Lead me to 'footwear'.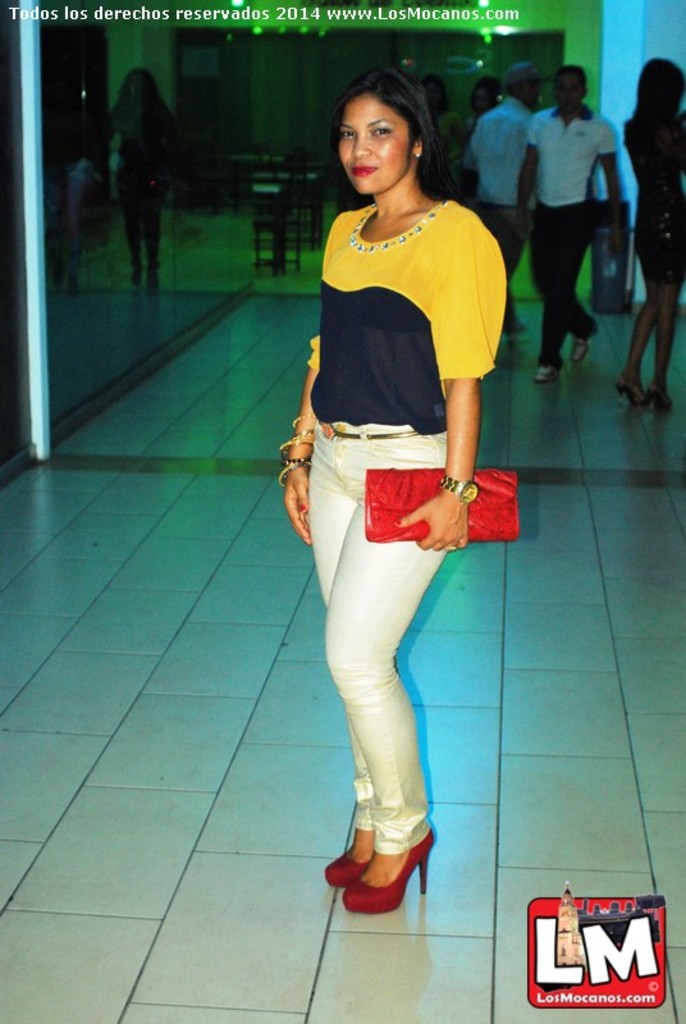
Lead to [532, 364, 557, 385].
